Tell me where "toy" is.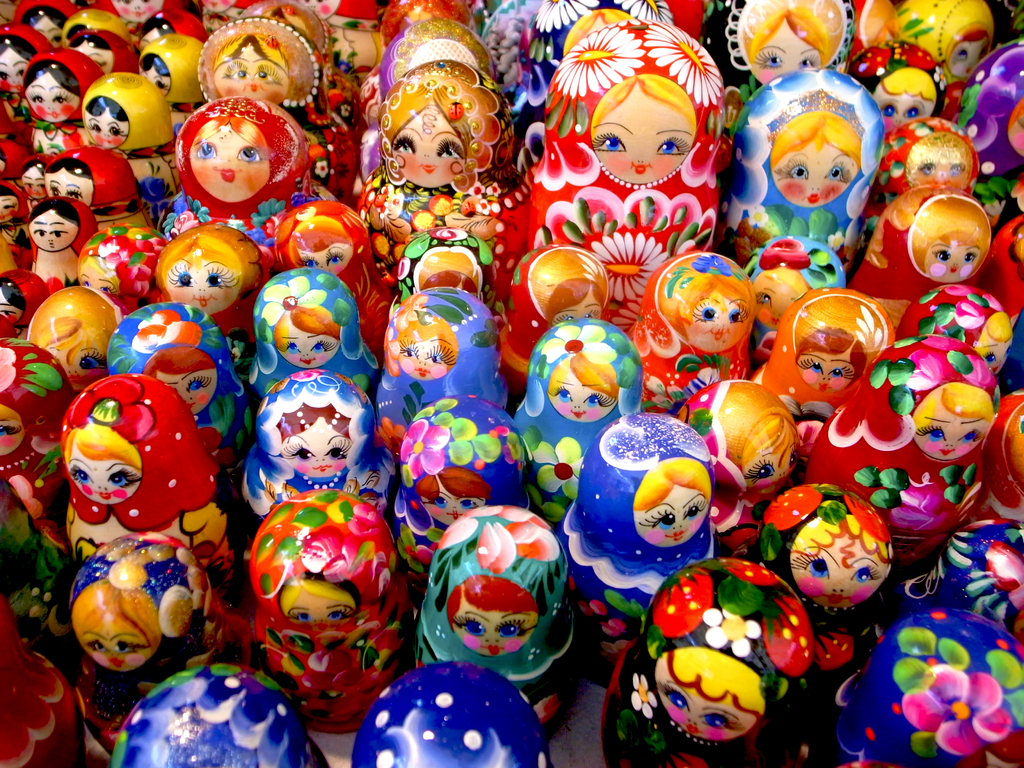
"toy" is at {"x1": 386, "y1": 394, "x2": 529, "y2": 572}.
